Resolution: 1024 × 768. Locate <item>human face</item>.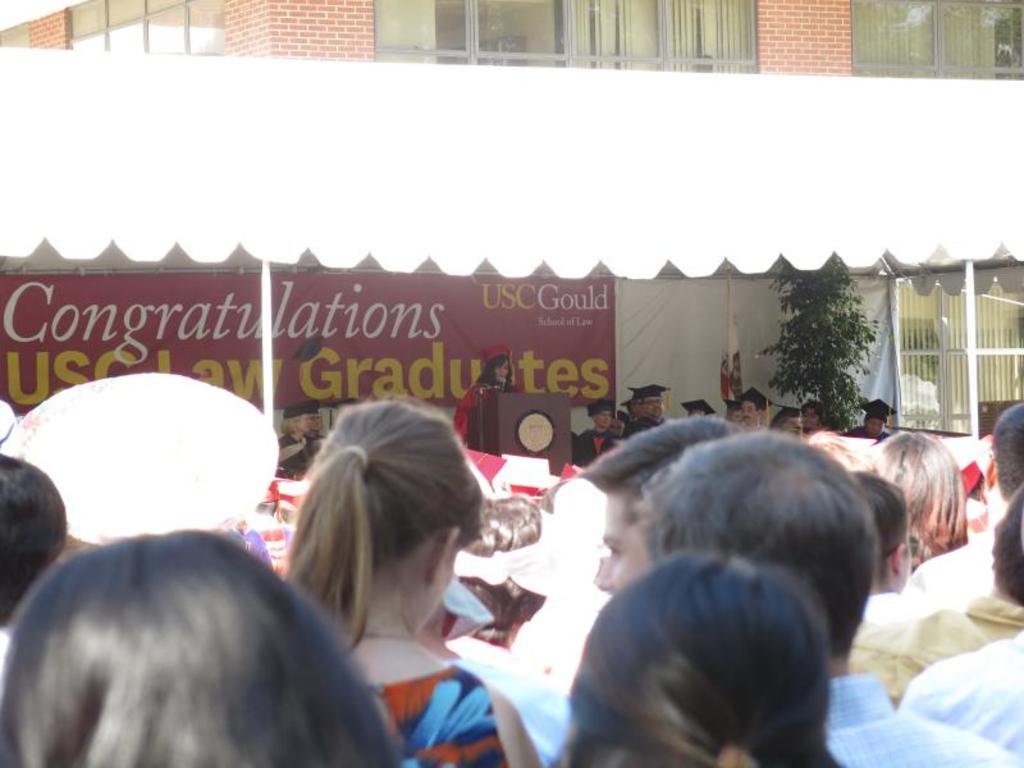
rect(311, 412, 325, 433).
